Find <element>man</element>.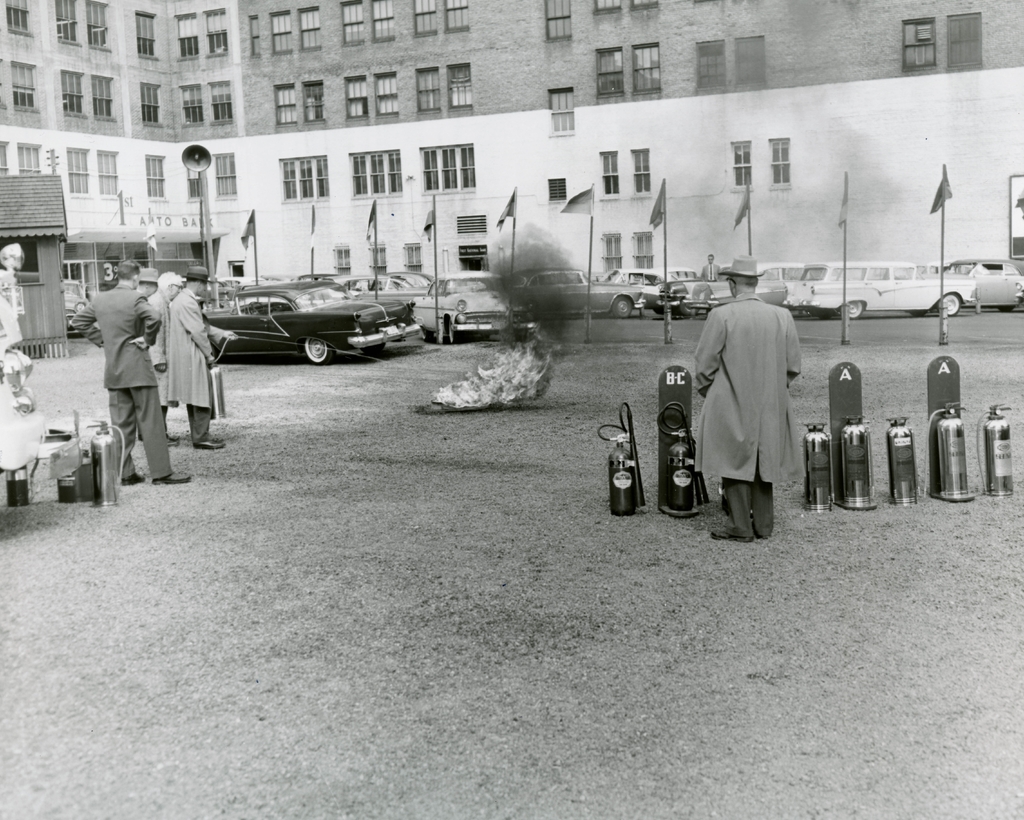
70:256:191:485.
